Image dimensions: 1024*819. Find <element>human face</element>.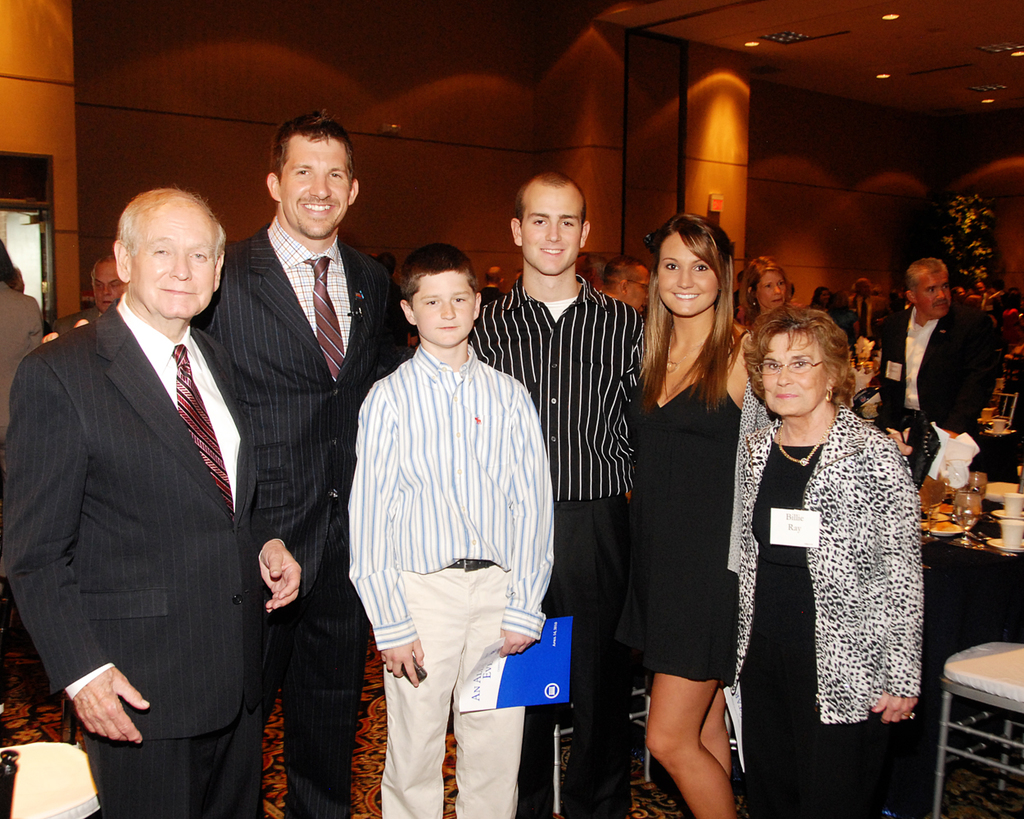
detection(415, 272, 478, 351).
